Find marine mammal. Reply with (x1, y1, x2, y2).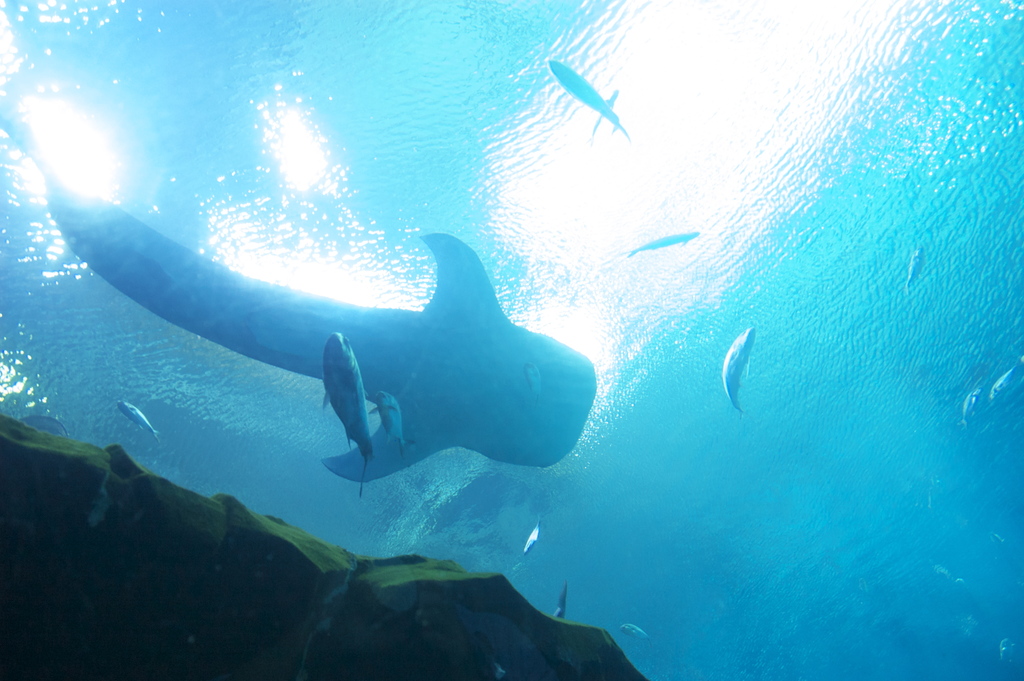
(624, 227, 695, 260).
